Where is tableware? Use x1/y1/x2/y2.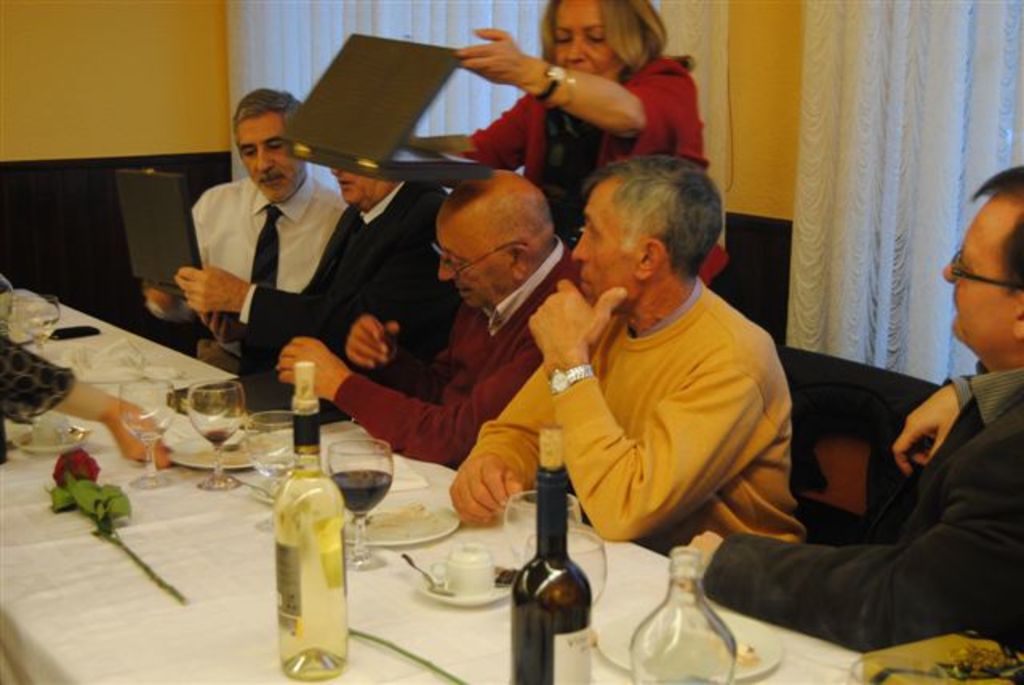
328/498/456/547.
